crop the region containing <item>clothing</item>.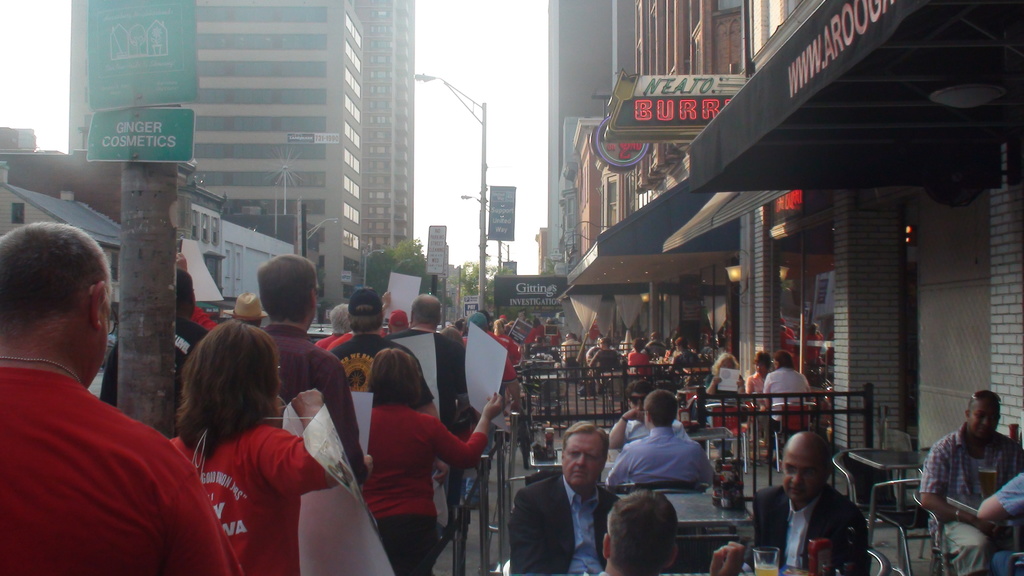
Crop region: pyautogui.locateOnScreen(249, 318, 356, 485).
